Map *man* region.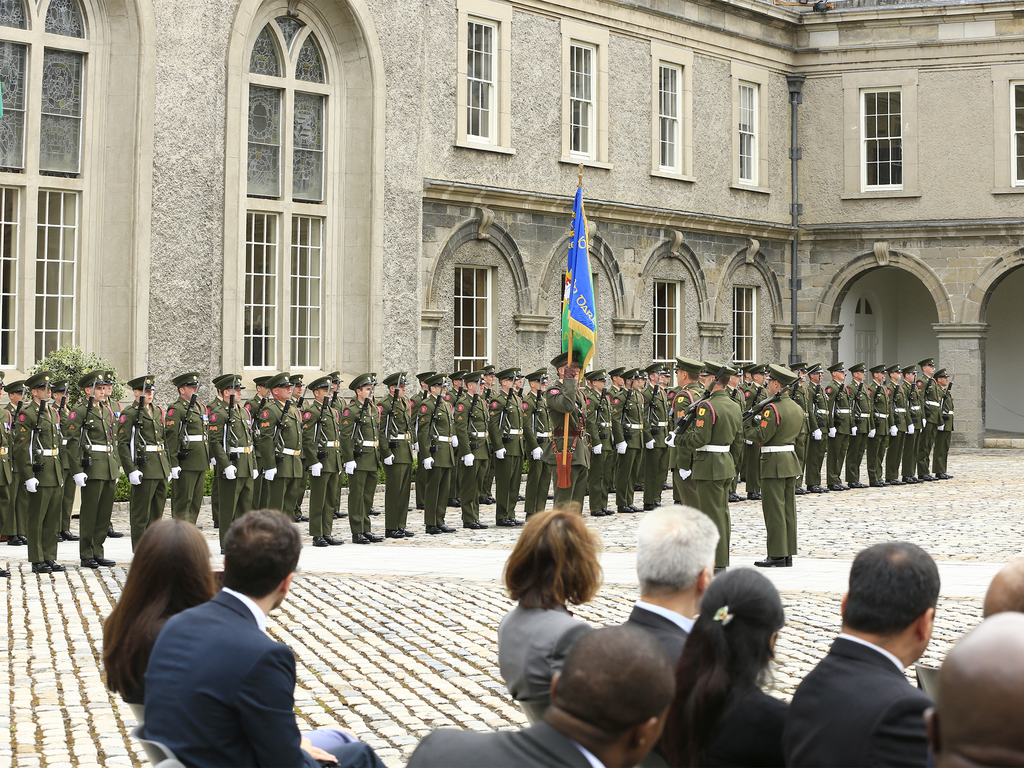
Mapped to bbox(746, 362, 771, 491).
